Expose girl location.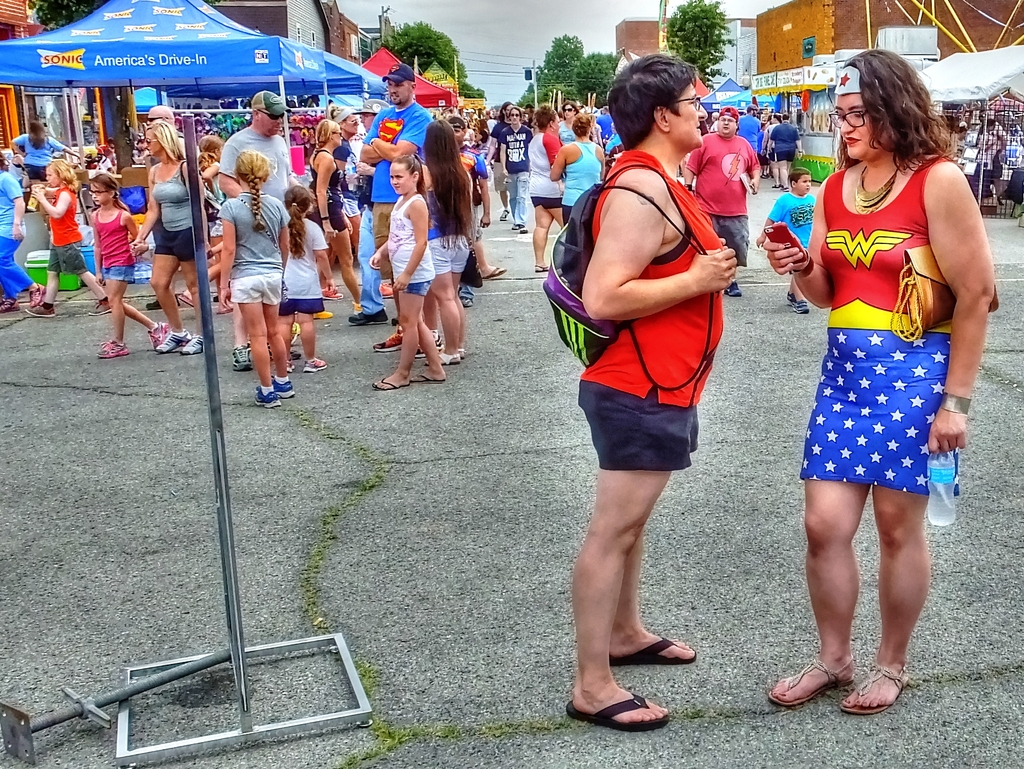
Exposed at [309, 122, 358, 317].
